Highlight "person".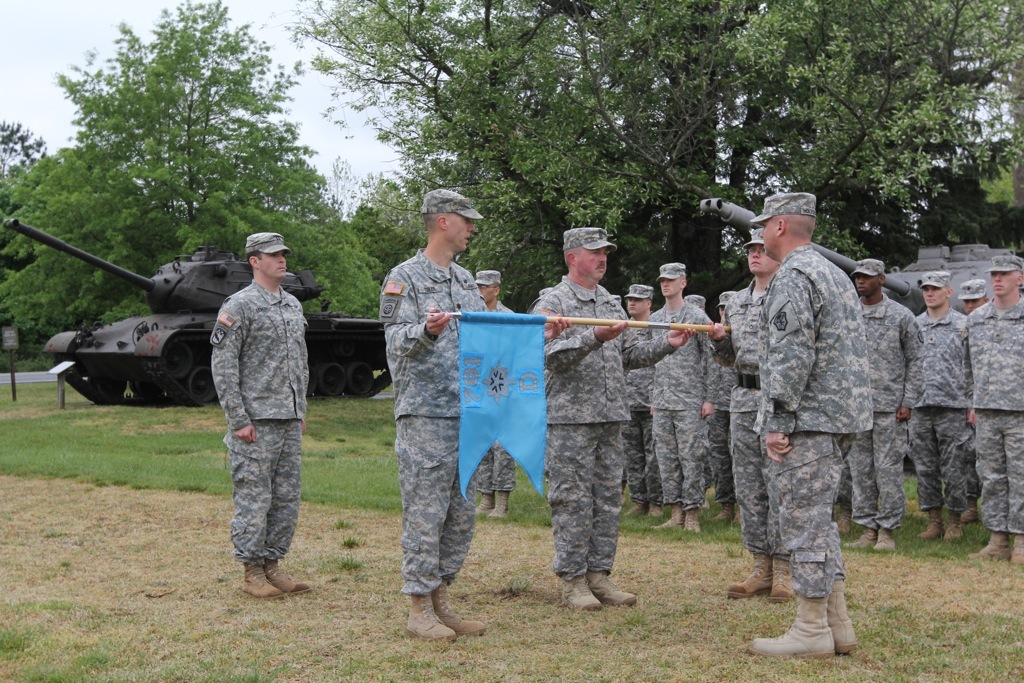
Highlighted region: (x1=211, y1=231, x2=309, y2=601).
